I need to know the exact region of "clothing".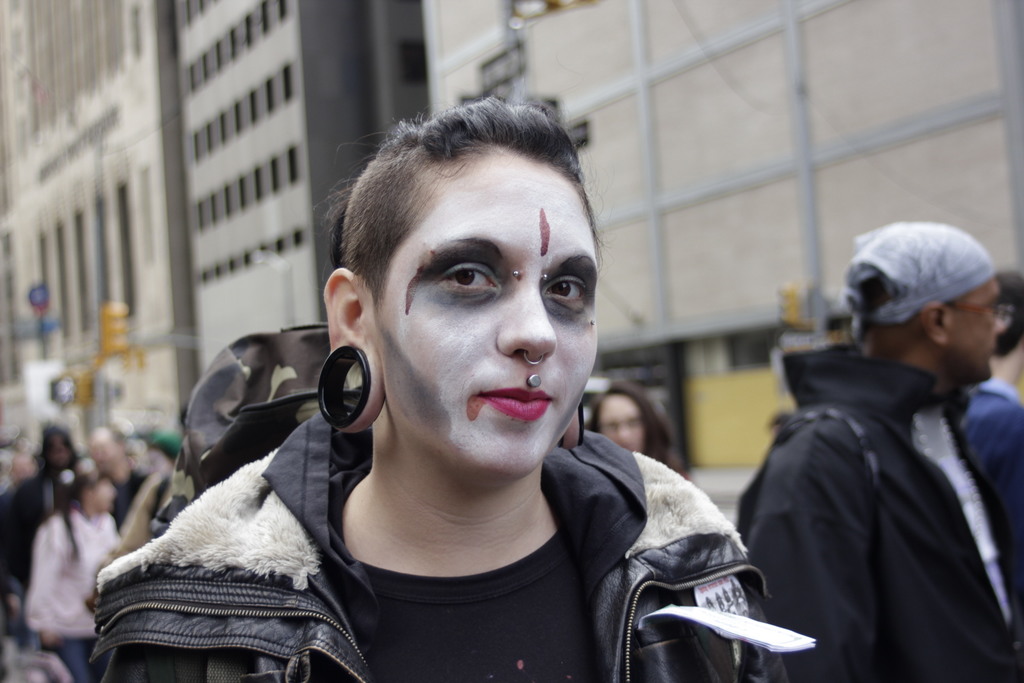
Region: 21 507 122 682.
